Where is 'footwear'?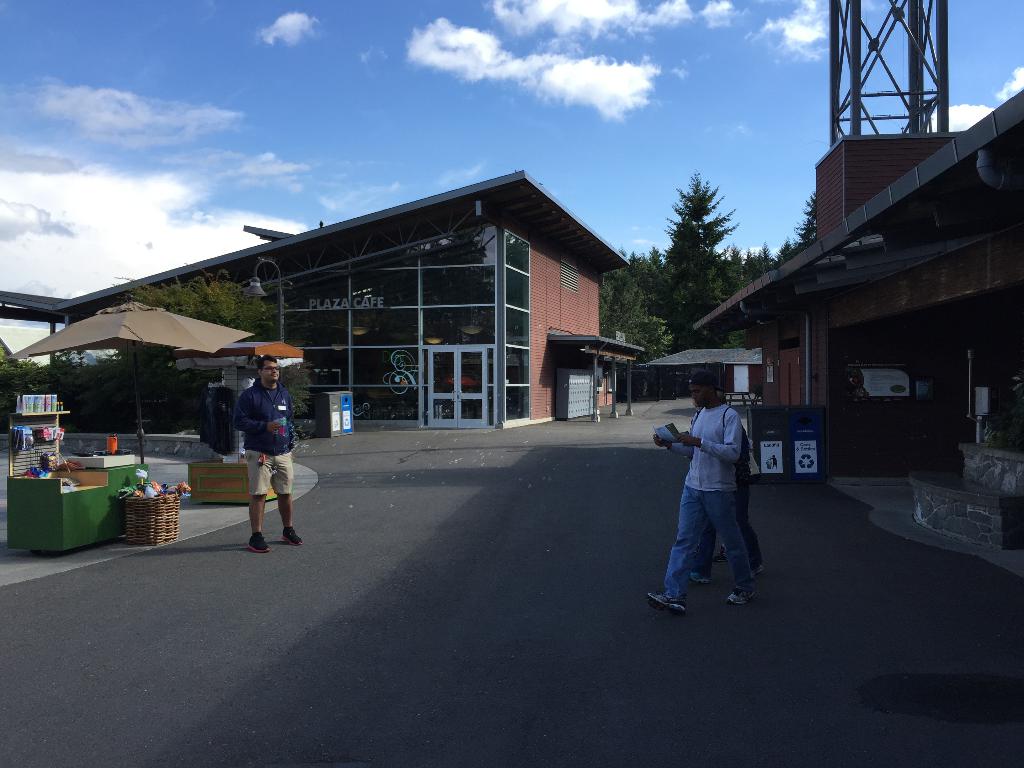
x1=689 y1=569 x2=721 y2=586.
